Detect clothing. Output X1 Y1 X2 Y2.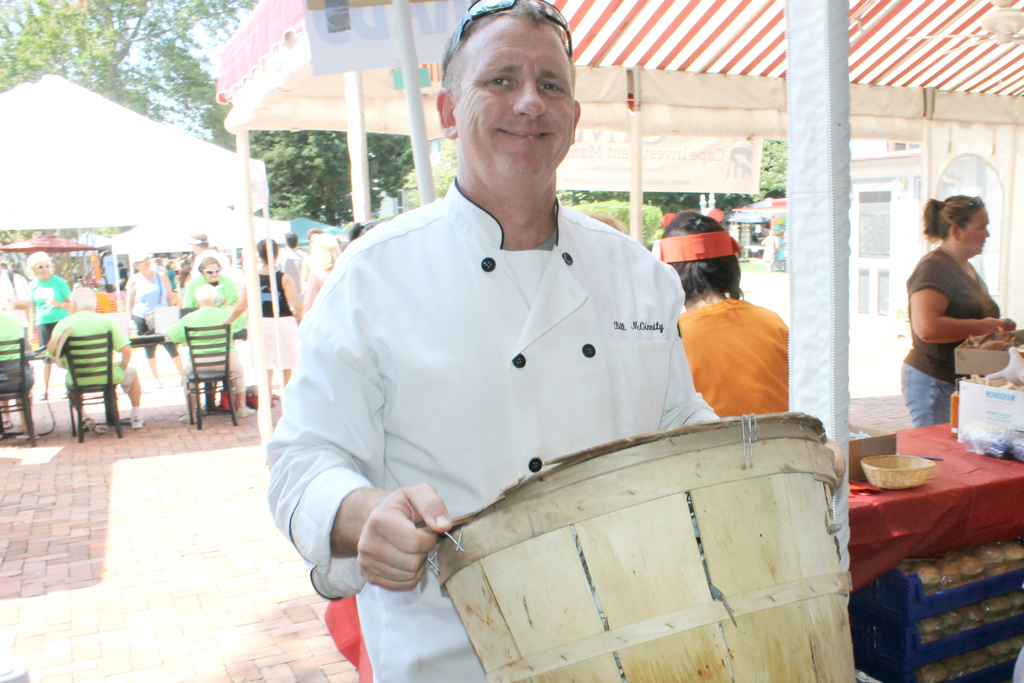
251 268 288 372.
